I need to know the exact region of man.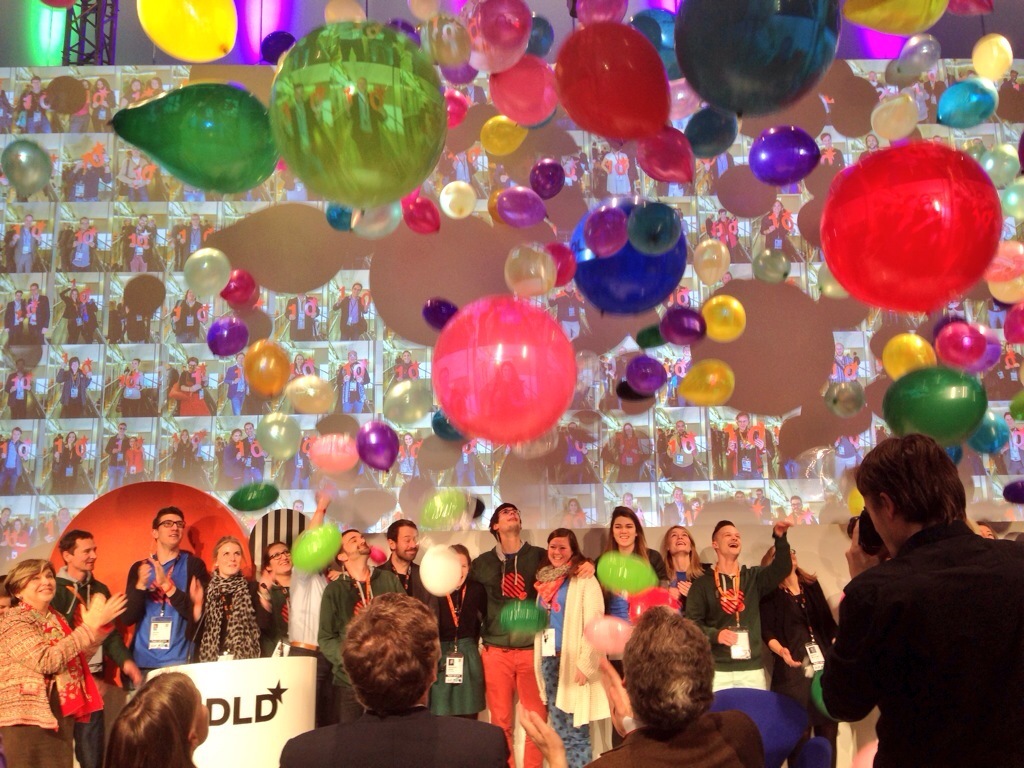
Region: rect(183, 213, 207, 259).
